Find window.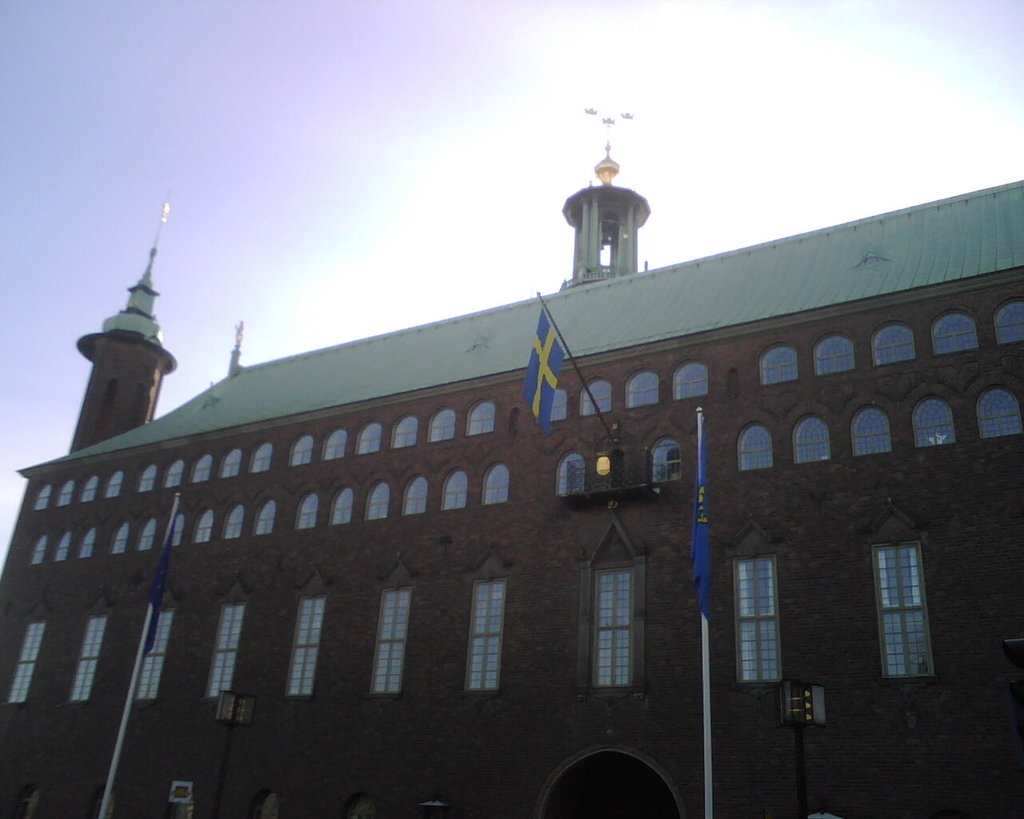
621/368/673/412.
